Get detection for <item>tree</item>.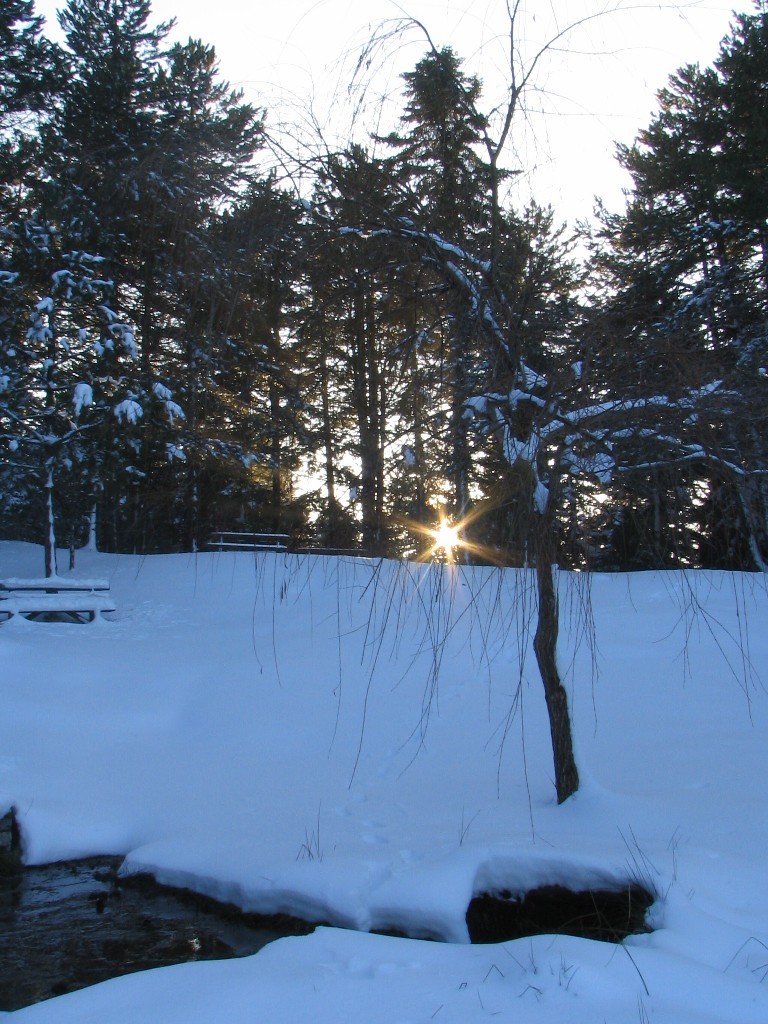
Detection: bbox=[304, 125, 396, 583].
